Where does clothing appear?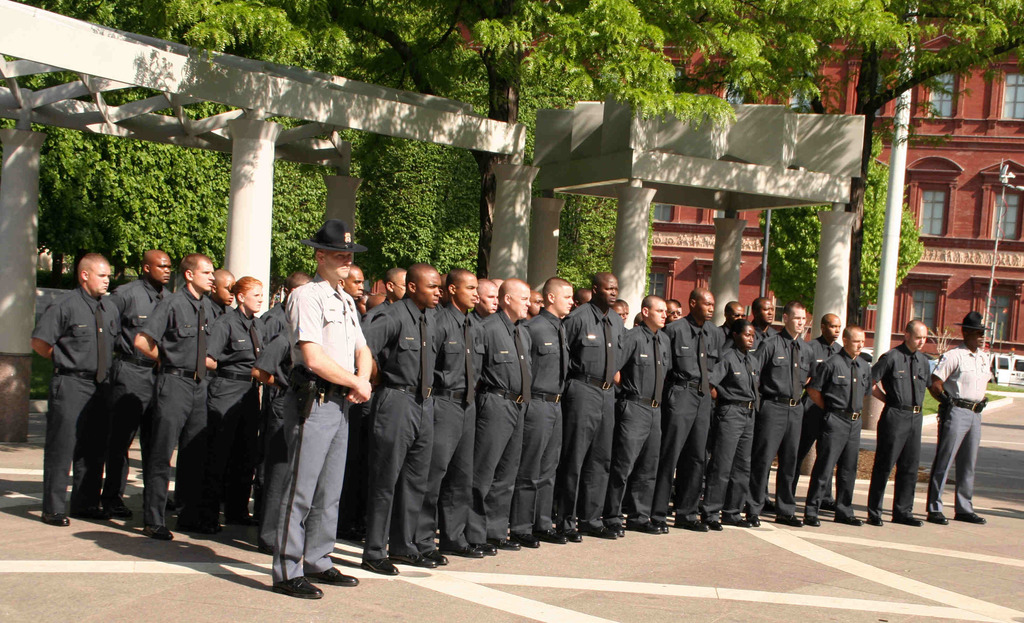
Appears at box(211, 303, 259, 521).
